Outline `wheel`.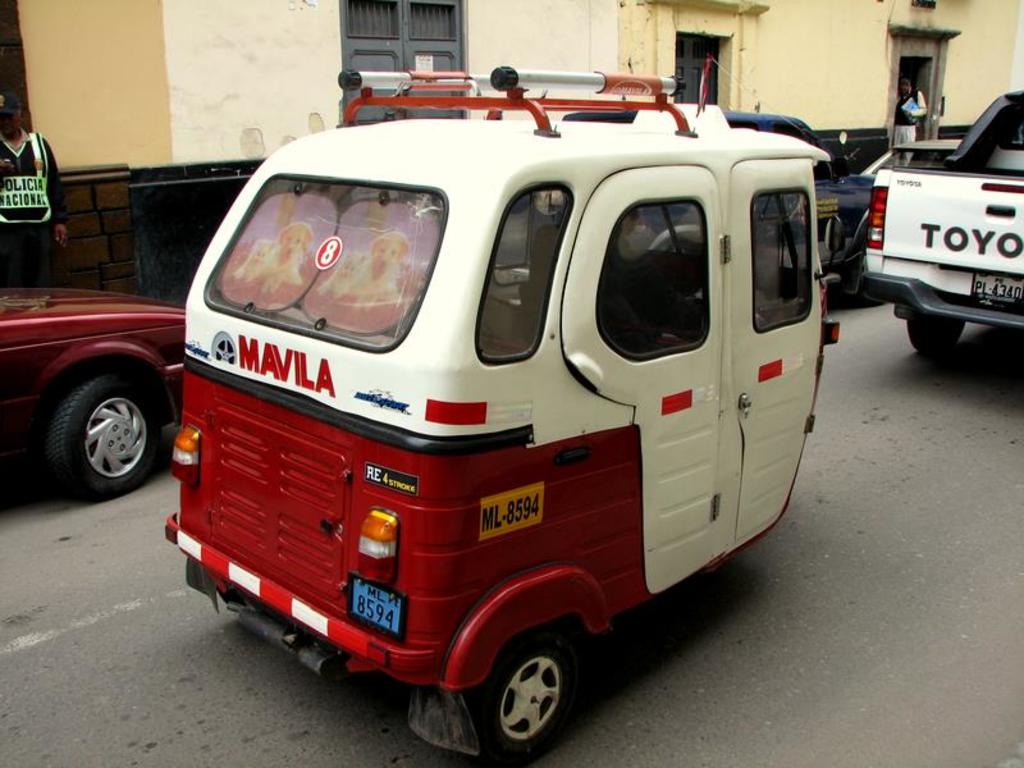
Outline: bbox(42, 370, 157, 506).
